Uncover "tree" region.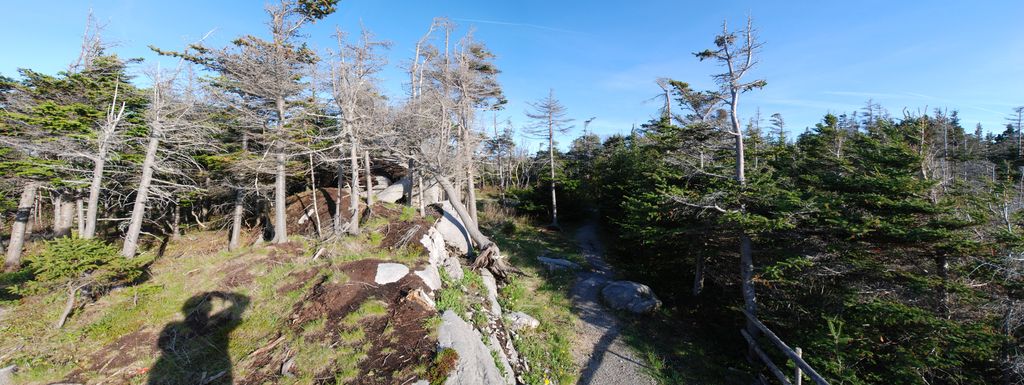
Uncovered: crop(526, 85, 577, 219).
